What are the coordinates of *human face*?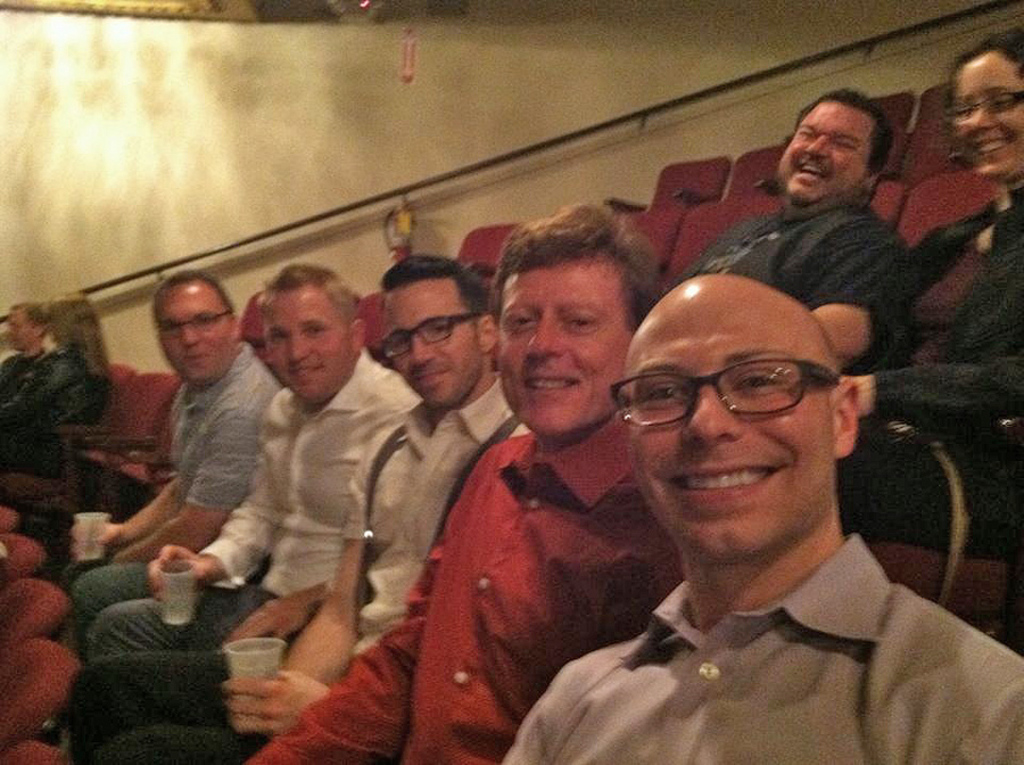
{"x1": 6, "y1": 307, "x2": 34, "y2": 351}.
